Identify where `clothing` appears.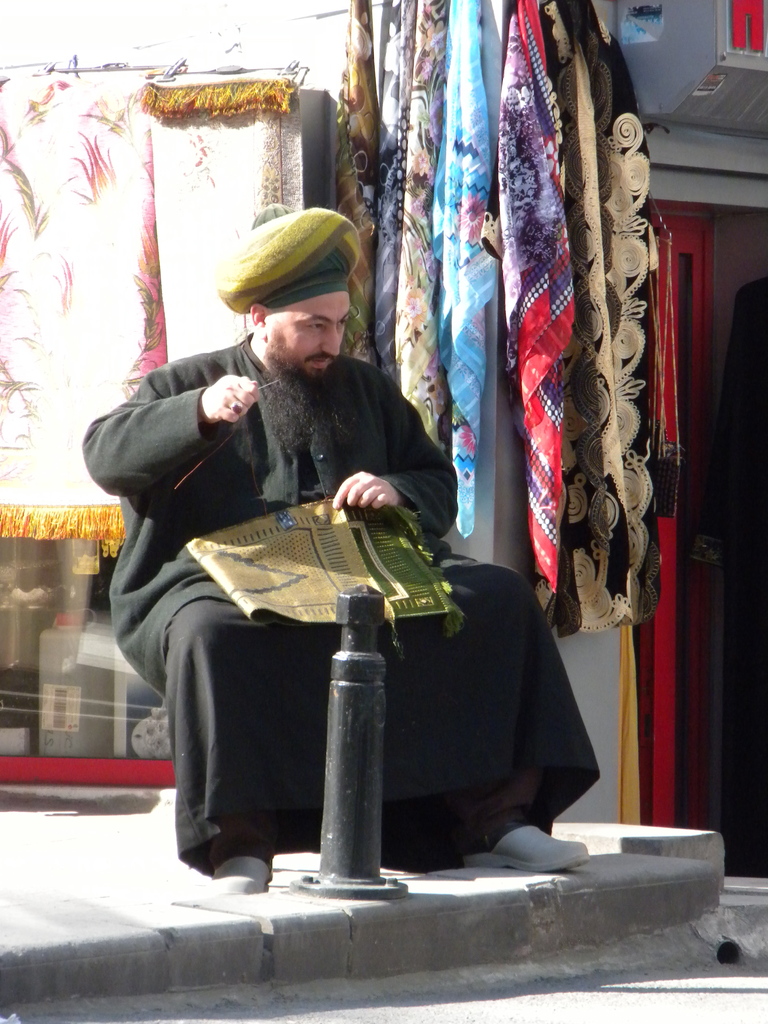
Appears at [x1=90, y1=321, x2=585, y2=867].
